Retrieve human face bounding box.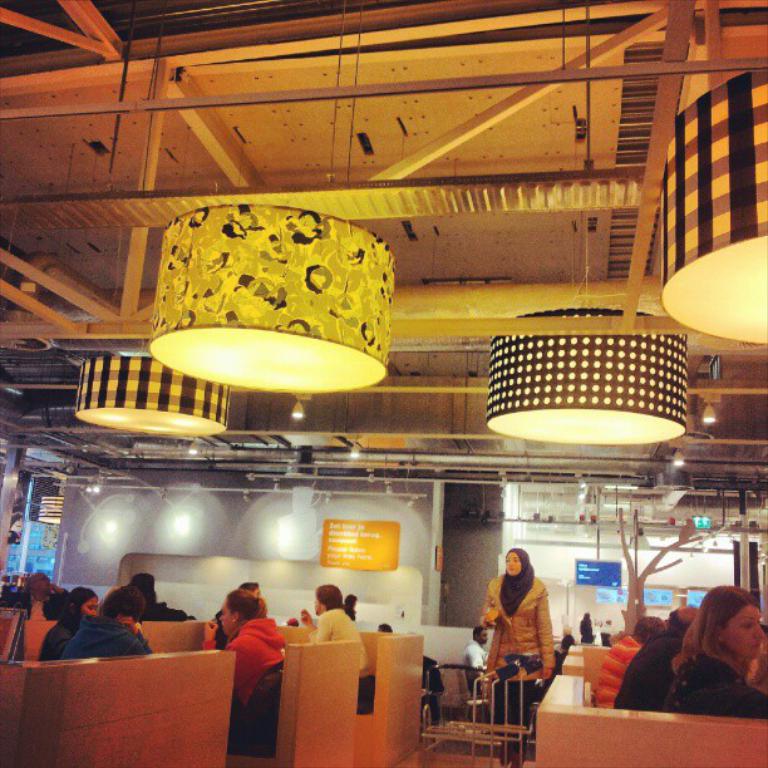
Bounding box: <region>504, 551, 521, 576</region>.
